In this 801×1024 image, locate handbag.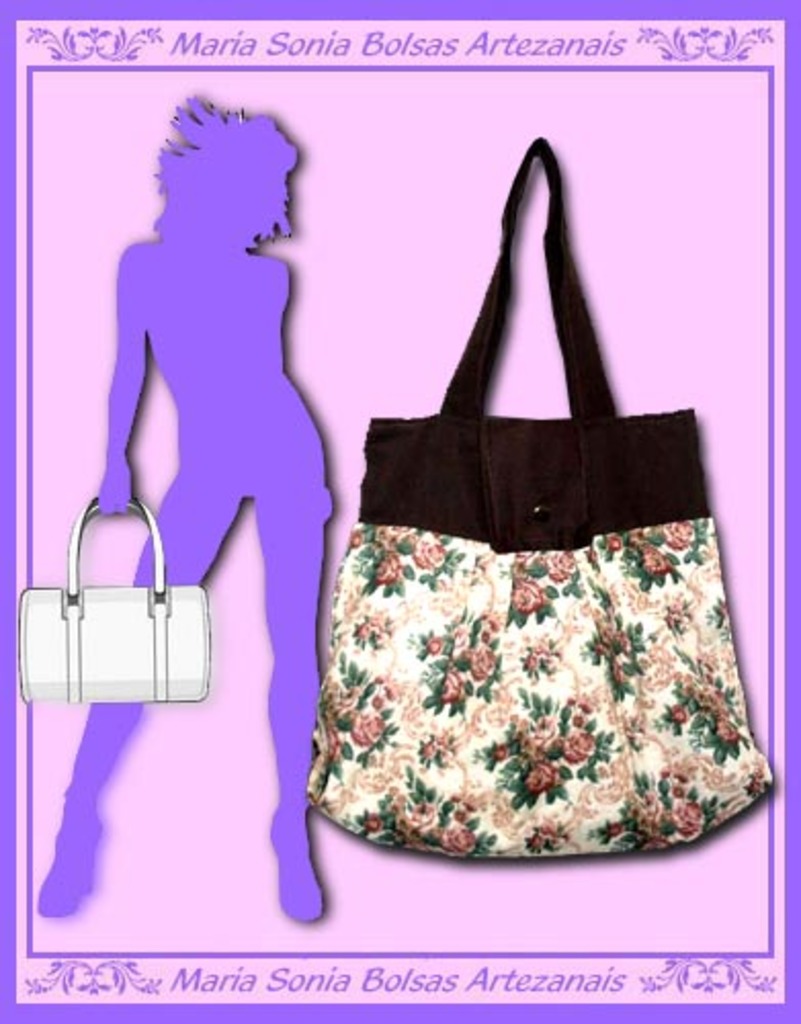
Bounding box: (16, 489, 207, 700).
